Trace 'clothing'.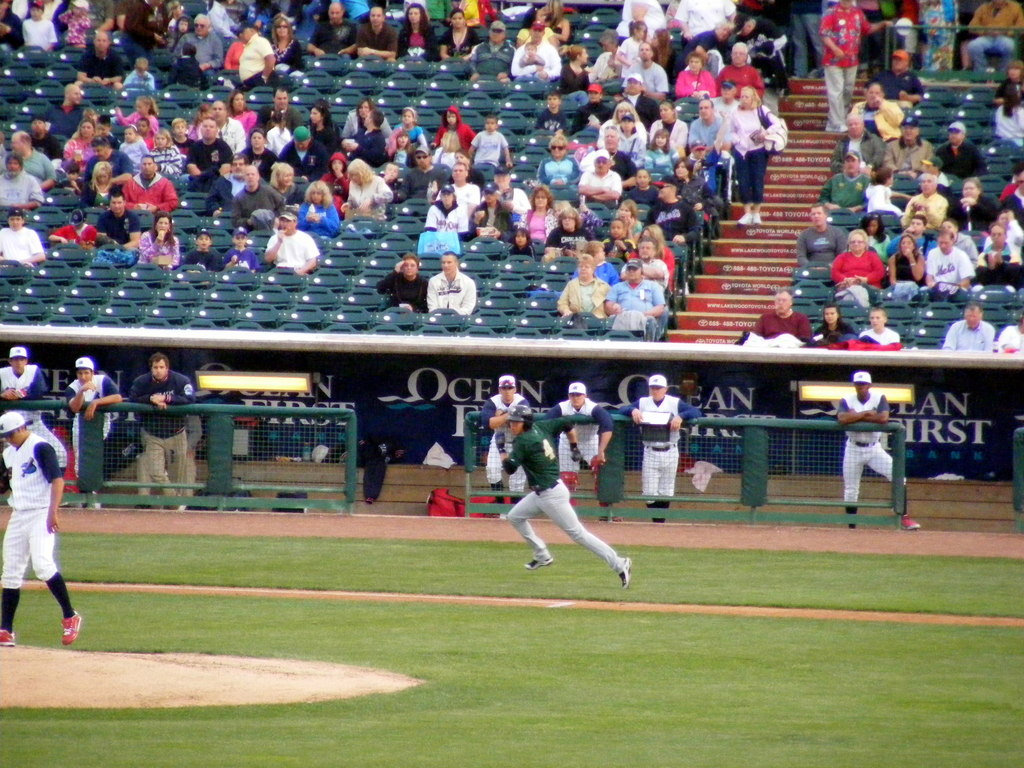
Traced to pyautogui.locateOnScreen(648, 40, 666, 77).
